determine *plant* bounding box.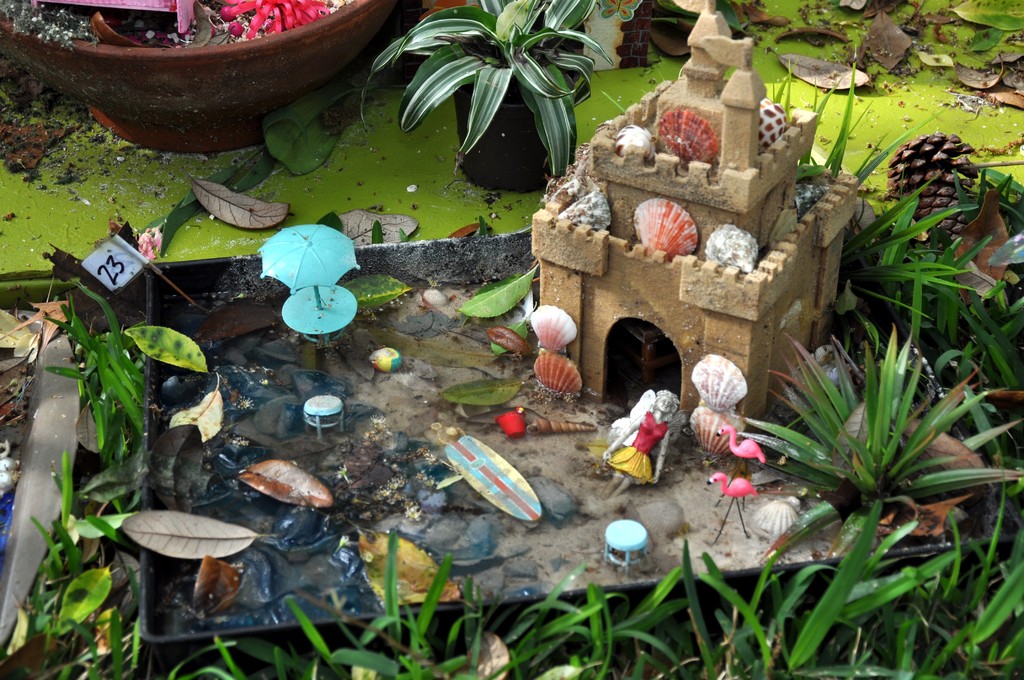
Determined: locate(315, 521, 483, 679).
